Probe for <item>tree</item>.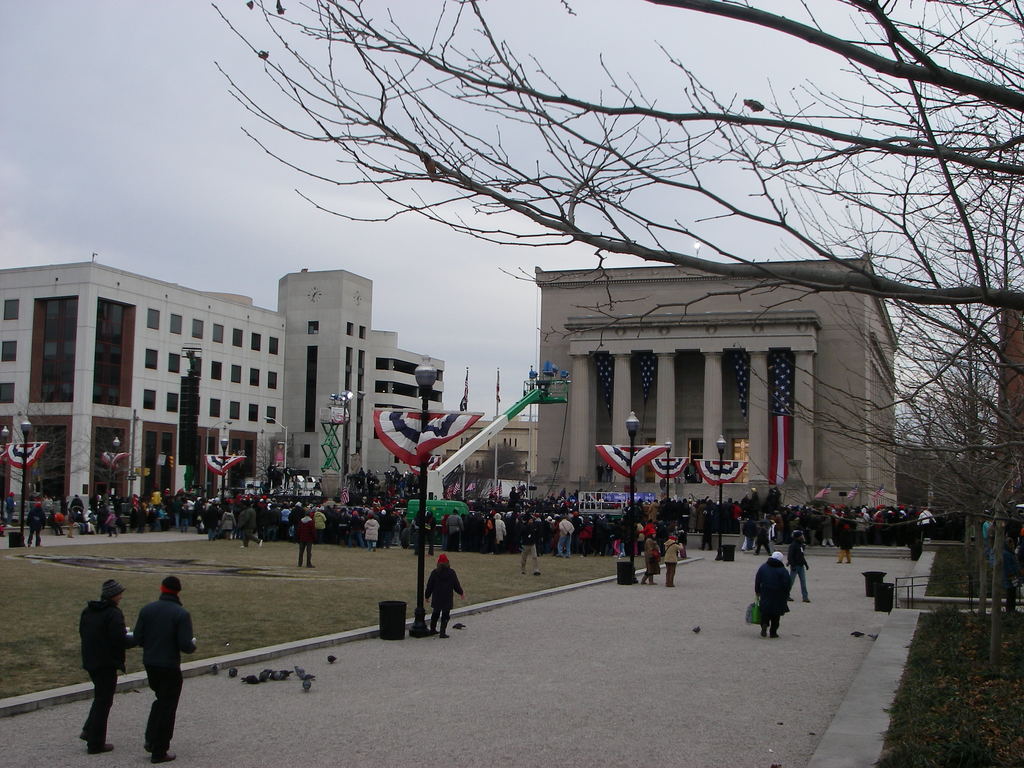
Probe result: (x1=0, y1=403, x2=97, y2=508).
